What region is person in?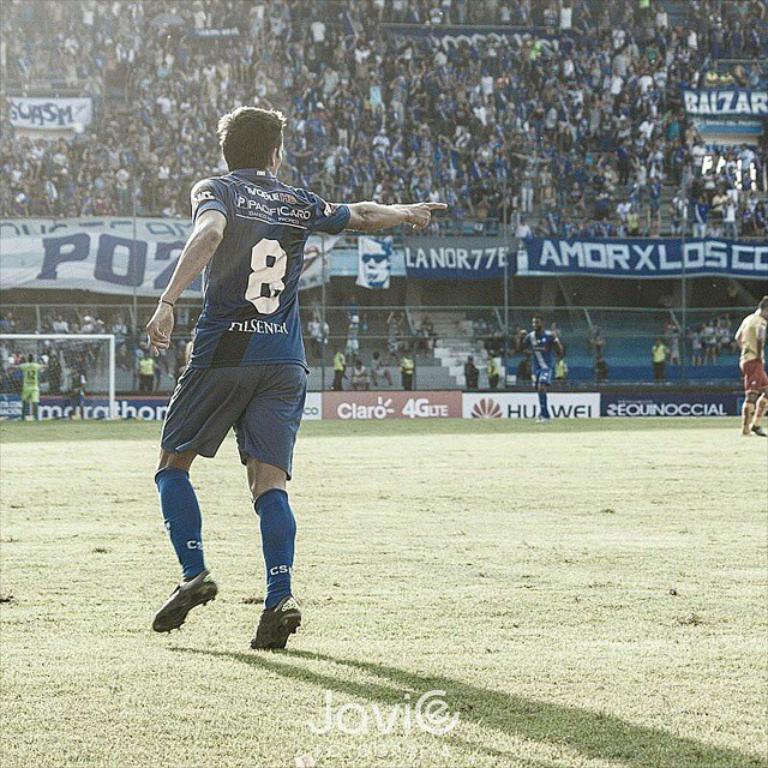
<region>138, 353, 162, 395</region>.
